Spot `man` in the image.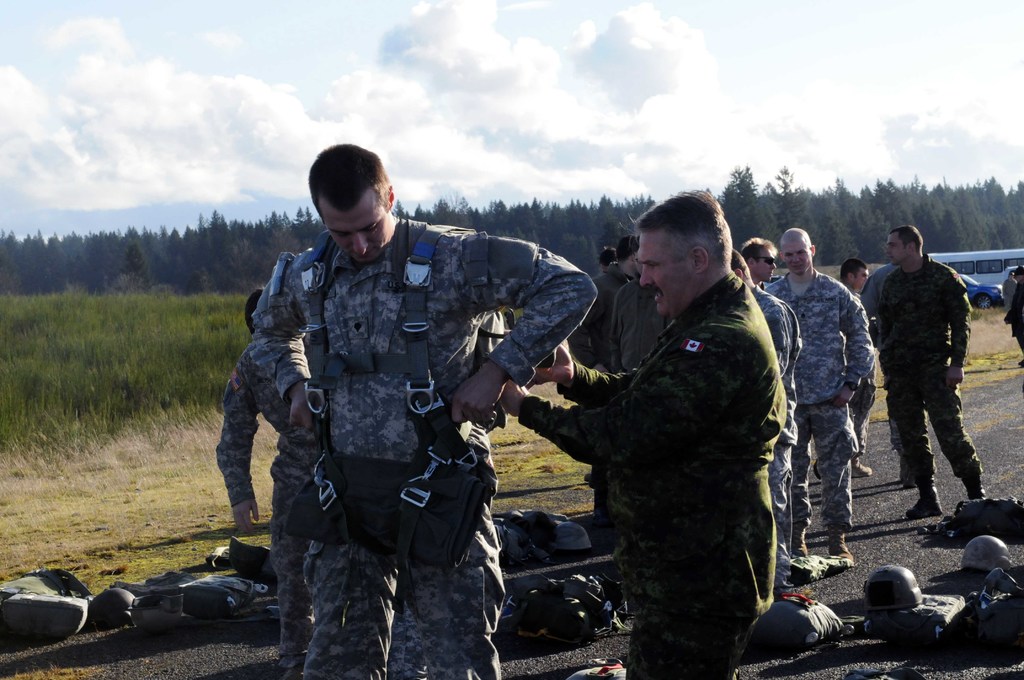
`man` found at bbox=[499, 193, 791, 679].
